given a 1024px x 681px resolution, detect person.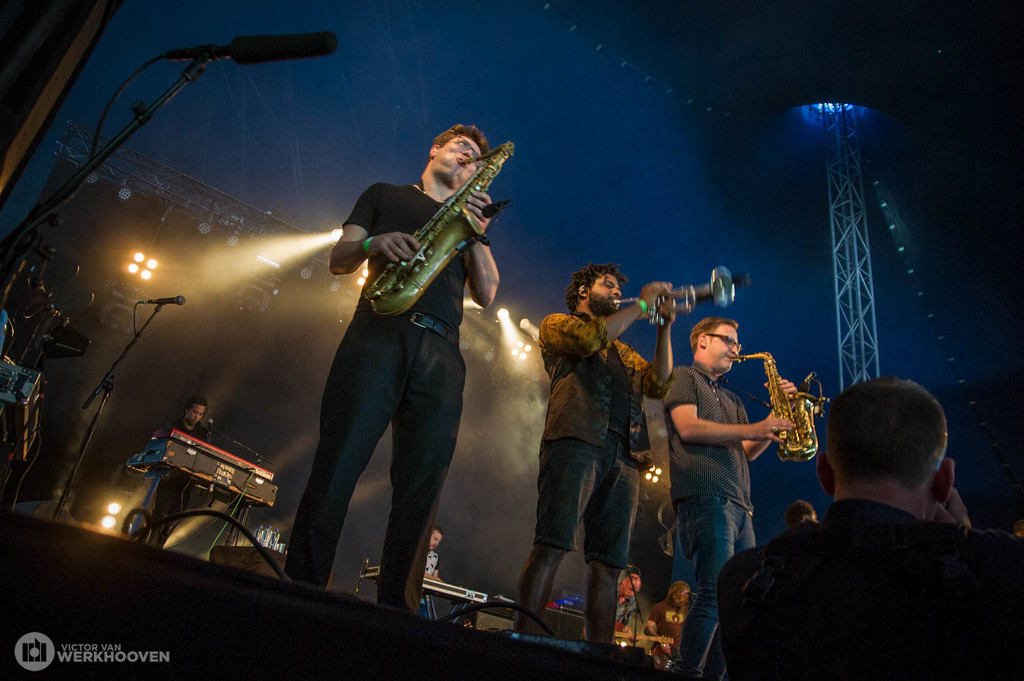
bbox=[515, 260, 691, 641].
